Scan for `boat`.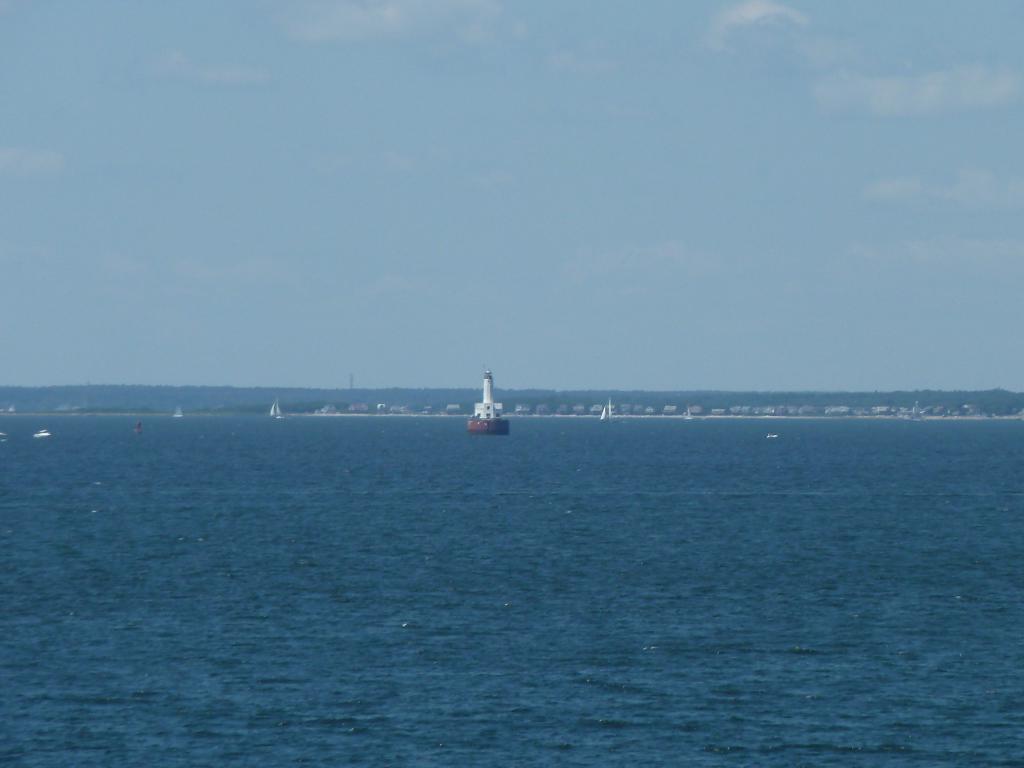
Scan result: l=268, t=398, r=284, b=419.
